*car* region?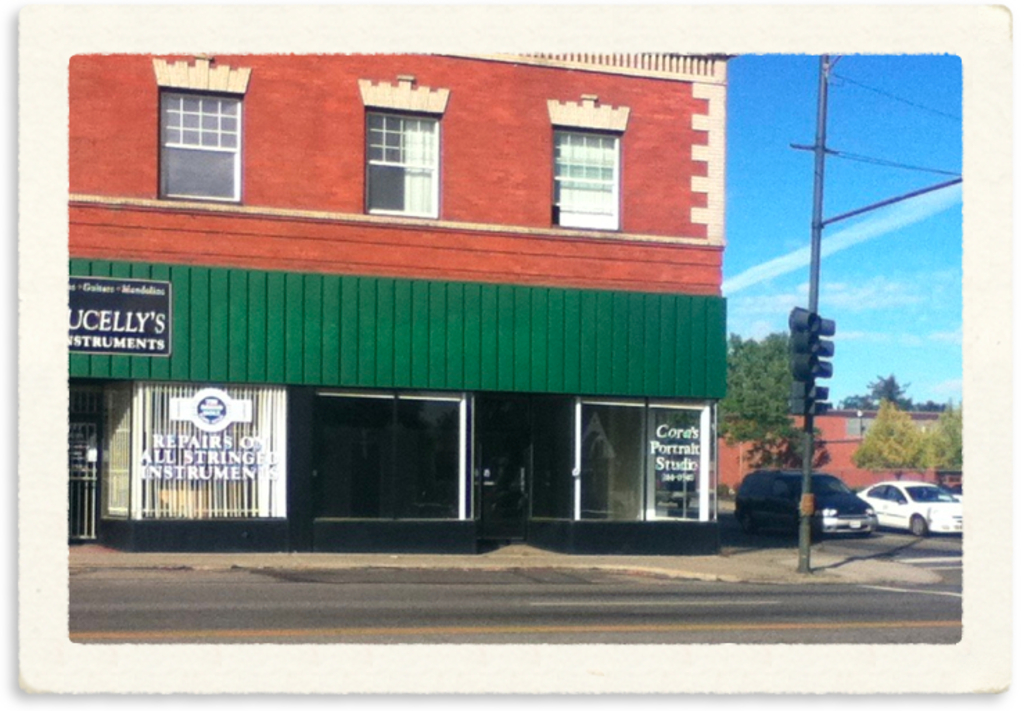
detection(859, 482, 962, 539)
